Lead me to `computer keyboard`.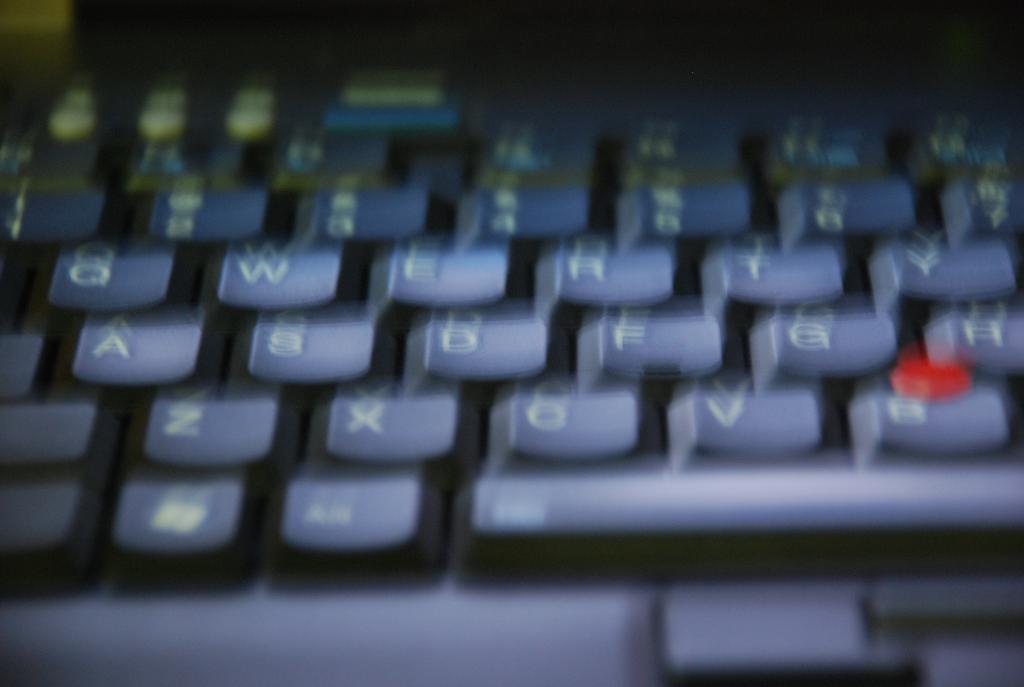
Lead to 0,1,1023,684.
